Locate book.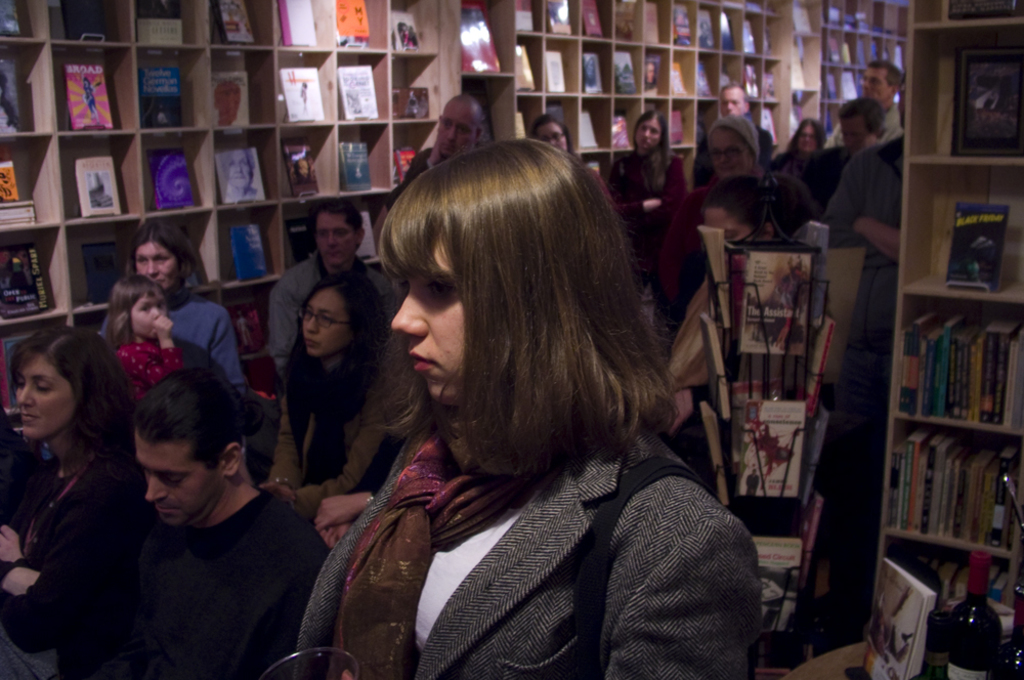
Bounding box: 700:217:730:330.
